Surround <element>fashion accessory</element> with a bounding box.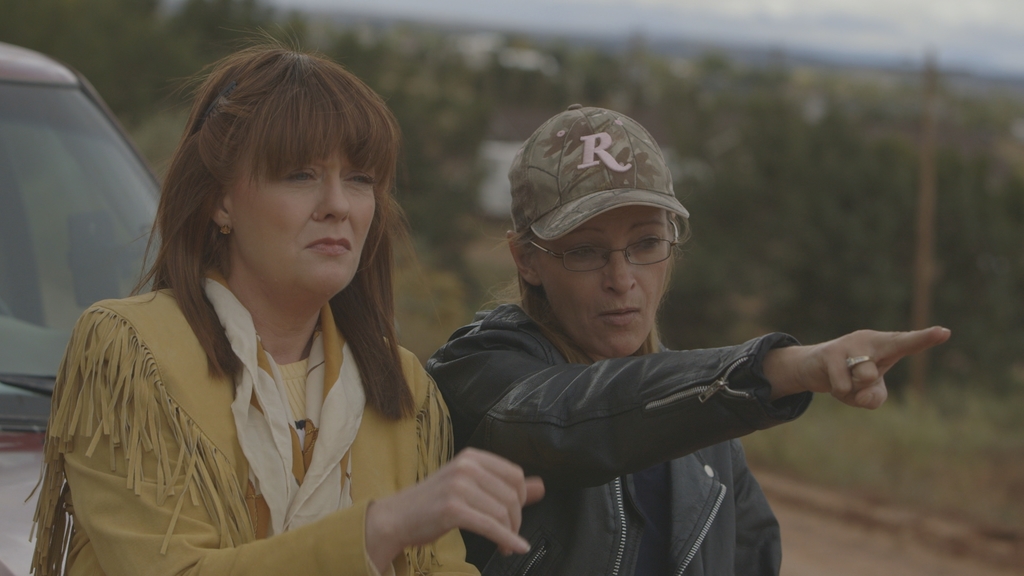
[left=845, top=356, right=873, bottom=372].
